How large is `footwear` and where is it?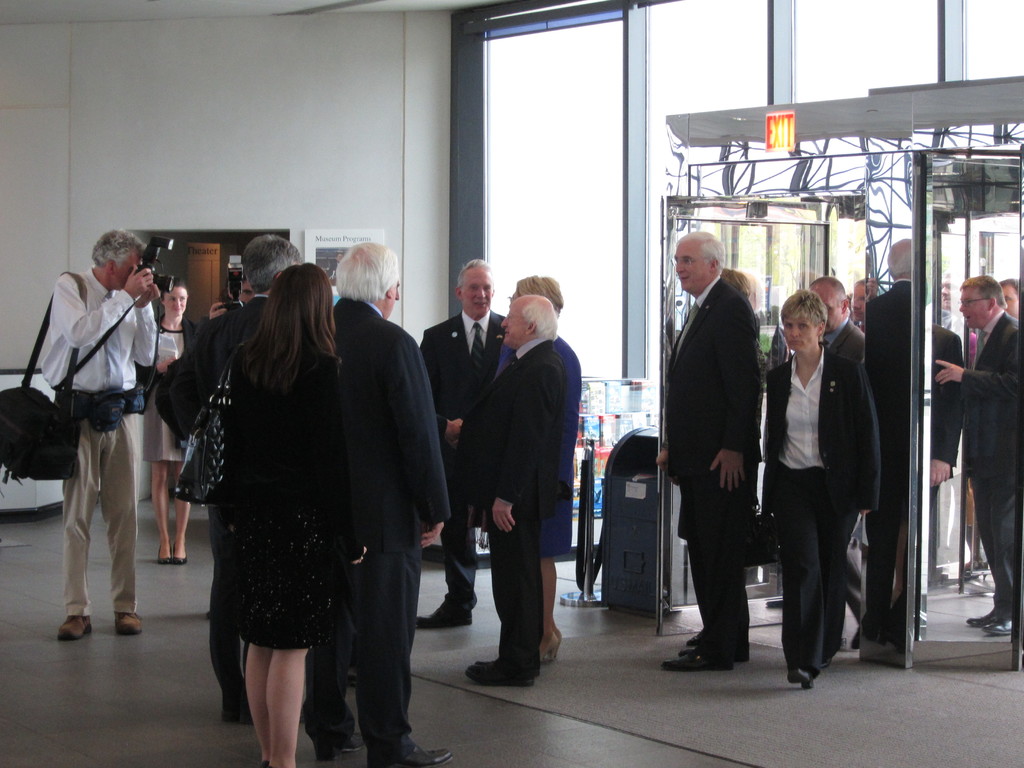
Bounding box: bbox=[543, 633, 561, 663].
